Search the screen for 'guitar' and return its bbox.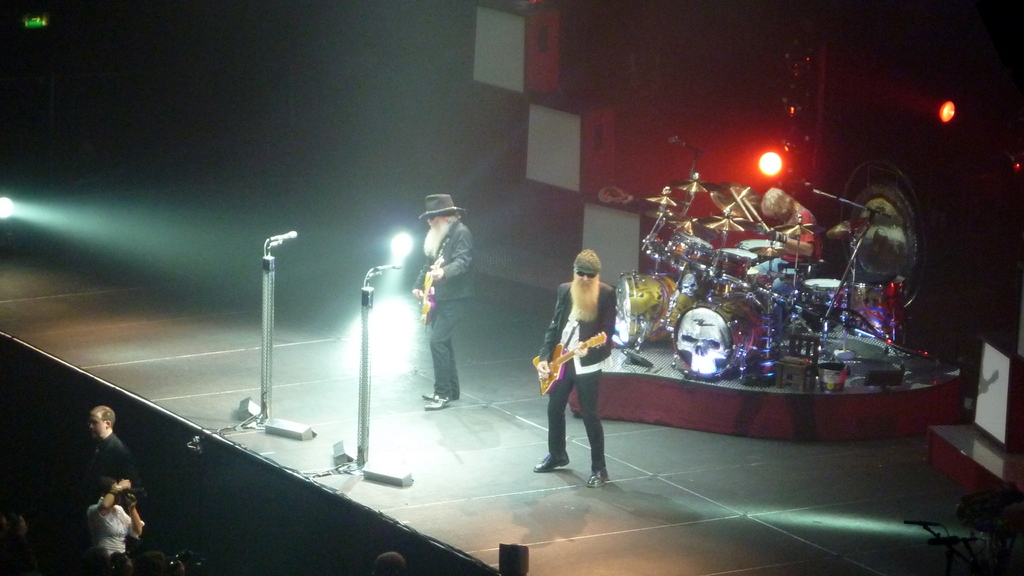
Found: crop(532, 328, 609, 399).
